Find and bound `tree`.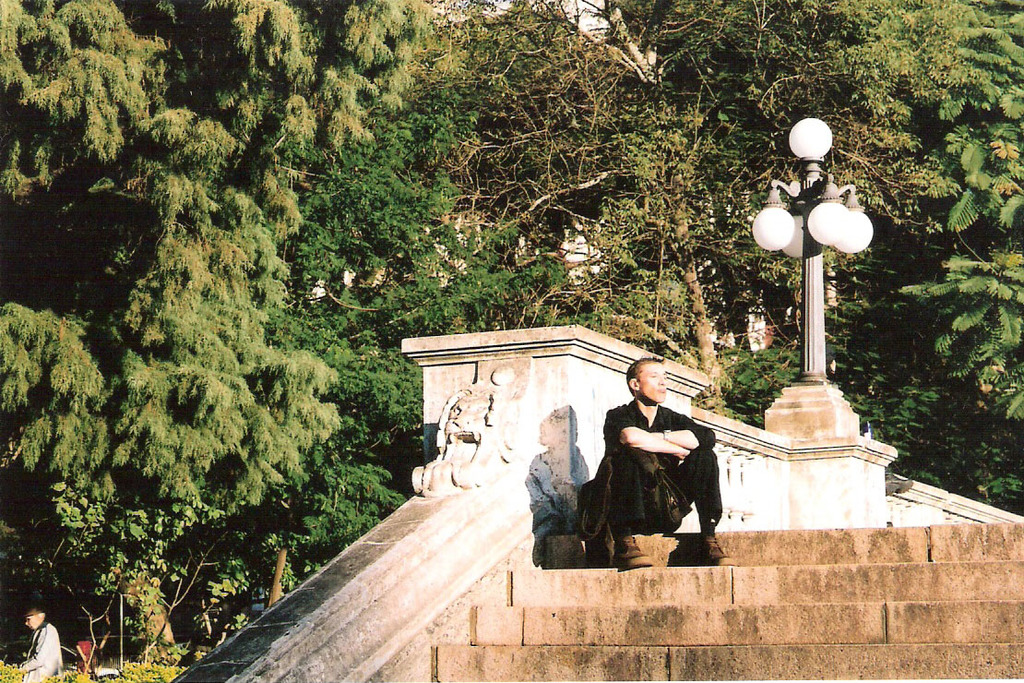
Bound: {"x1": 250, "y1": 51, "x2": 569, "y2": 377}.
